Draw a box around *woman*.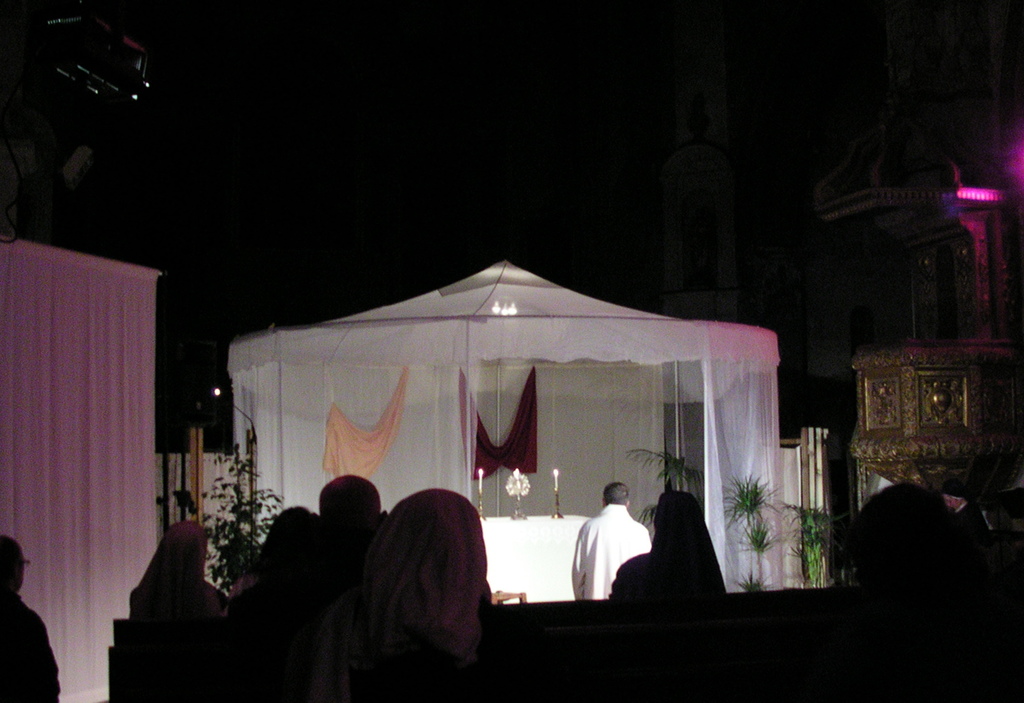
0:534:67:702.
